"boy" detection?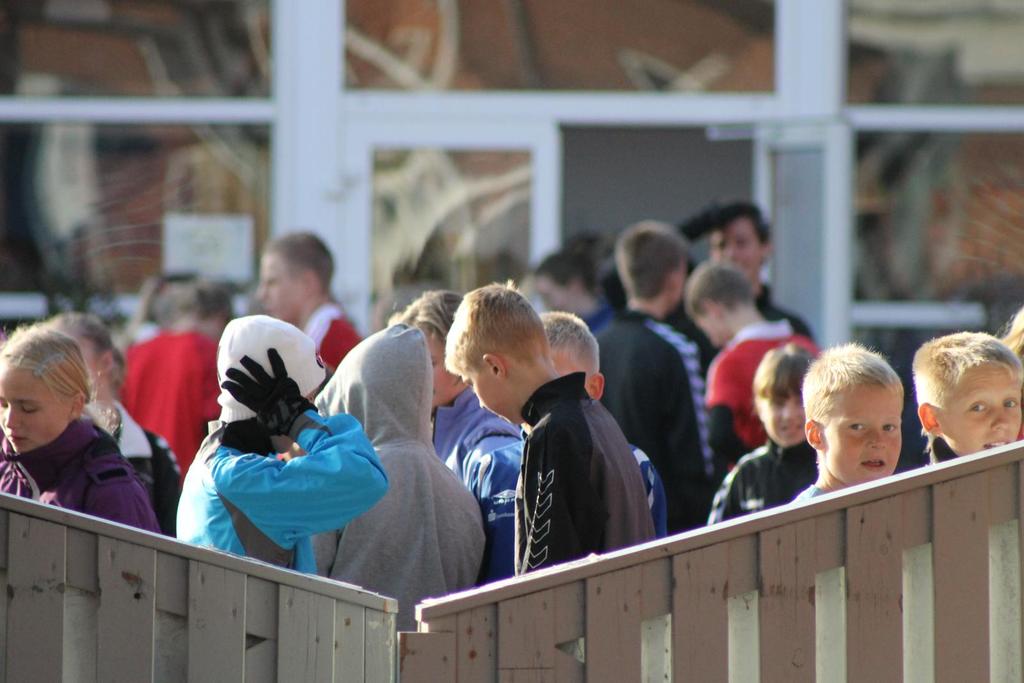
(682,262,808,444)
